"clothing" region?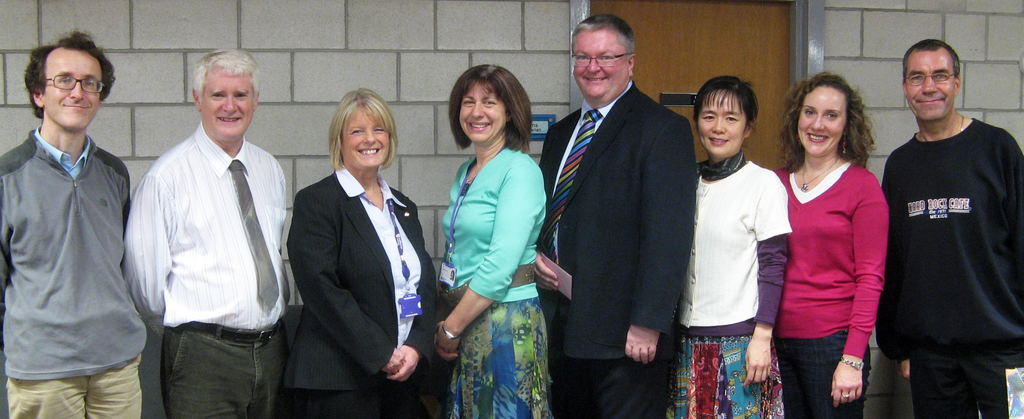
<box>0,126,147,418</box>
